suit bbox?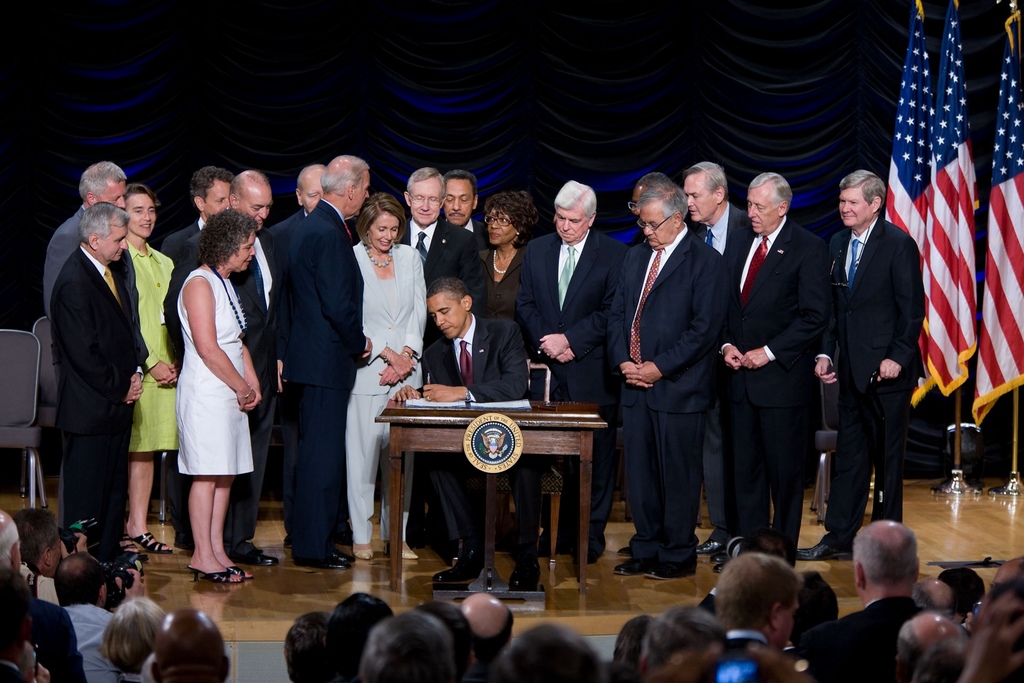
detection(283, 199, 369, 563)
